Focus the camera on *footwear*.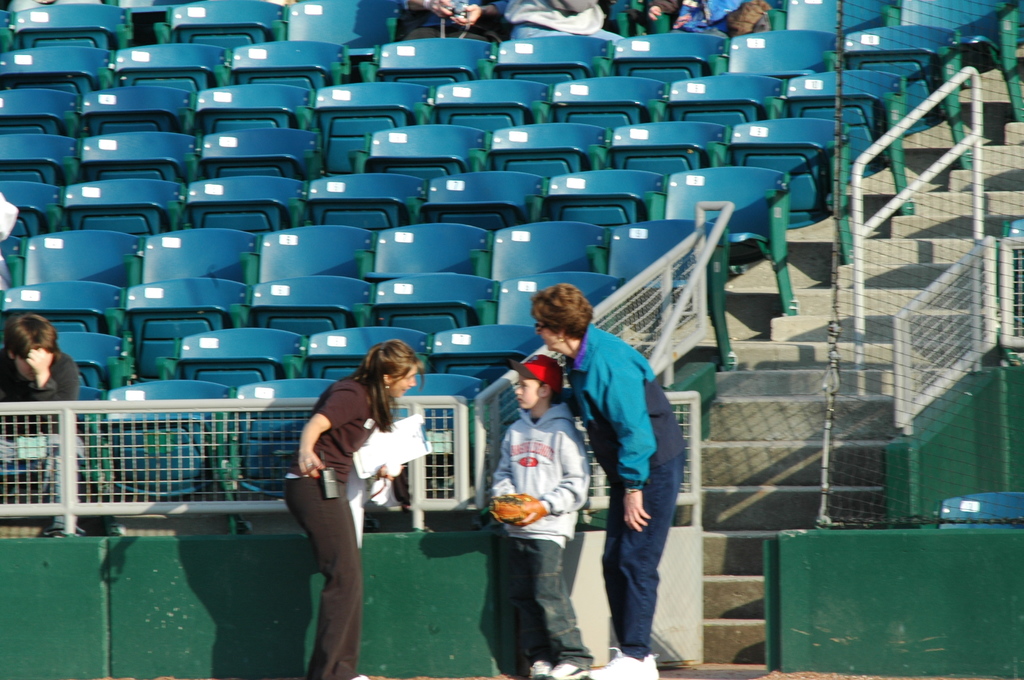
Focus region: [588,644,658,679].
